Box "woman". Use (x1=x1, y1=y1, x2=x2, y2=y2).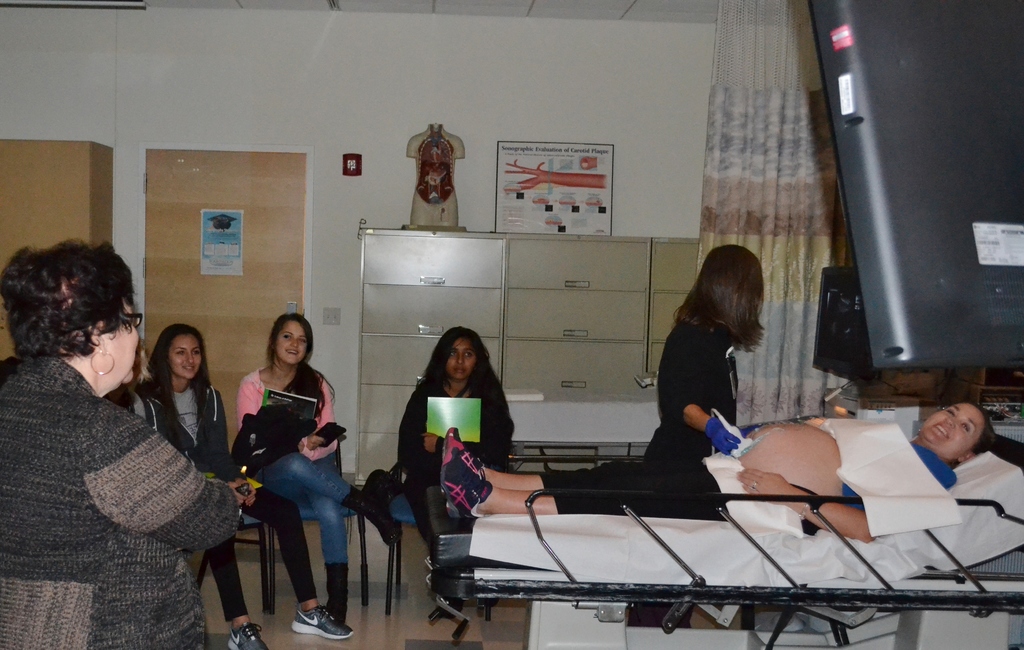
(x1=643, y1=247, x2=767, y2=458).
